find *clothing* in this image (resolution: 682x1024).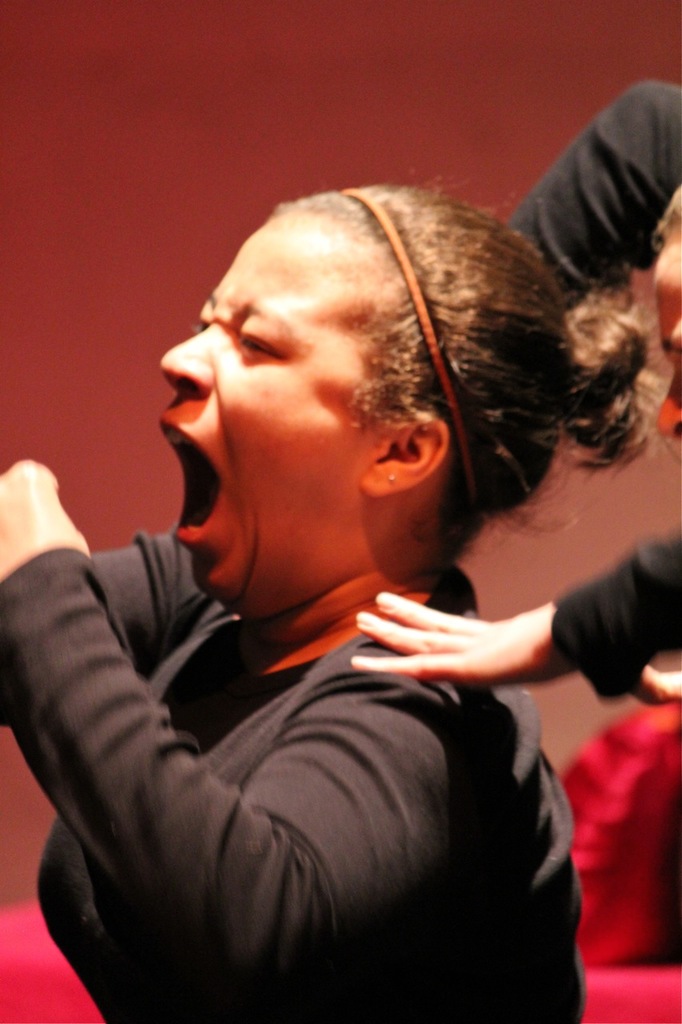
[4, 535, 588, 1023].
